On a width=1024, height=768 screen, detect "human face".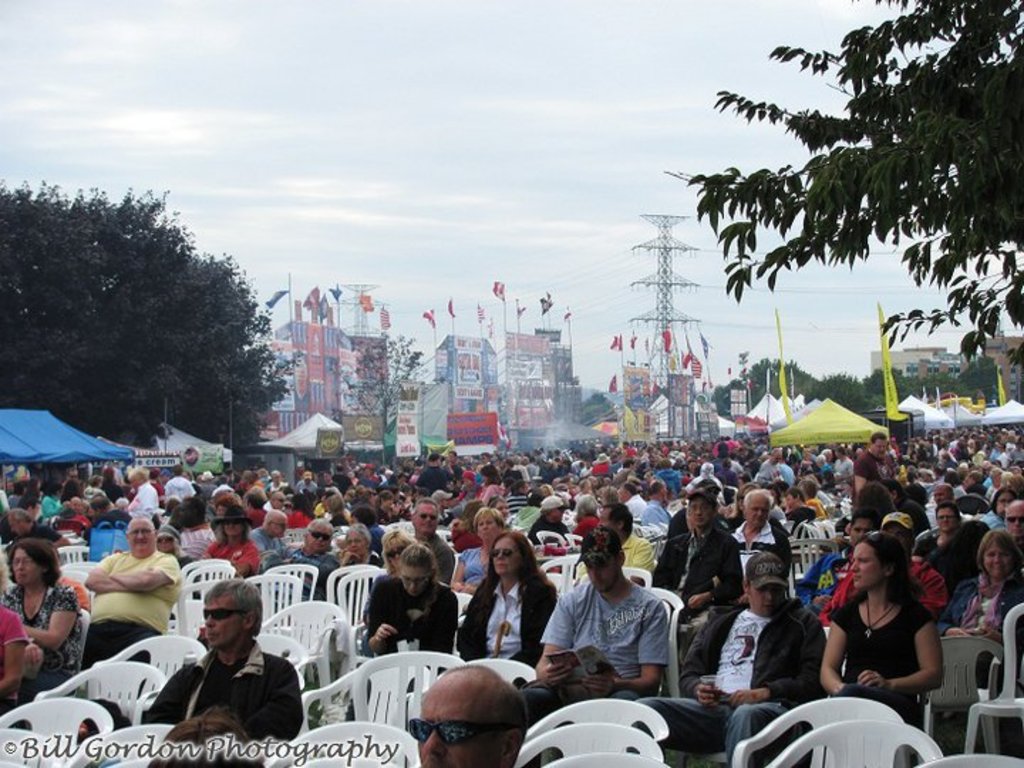
(849, 539, 887, 589).
